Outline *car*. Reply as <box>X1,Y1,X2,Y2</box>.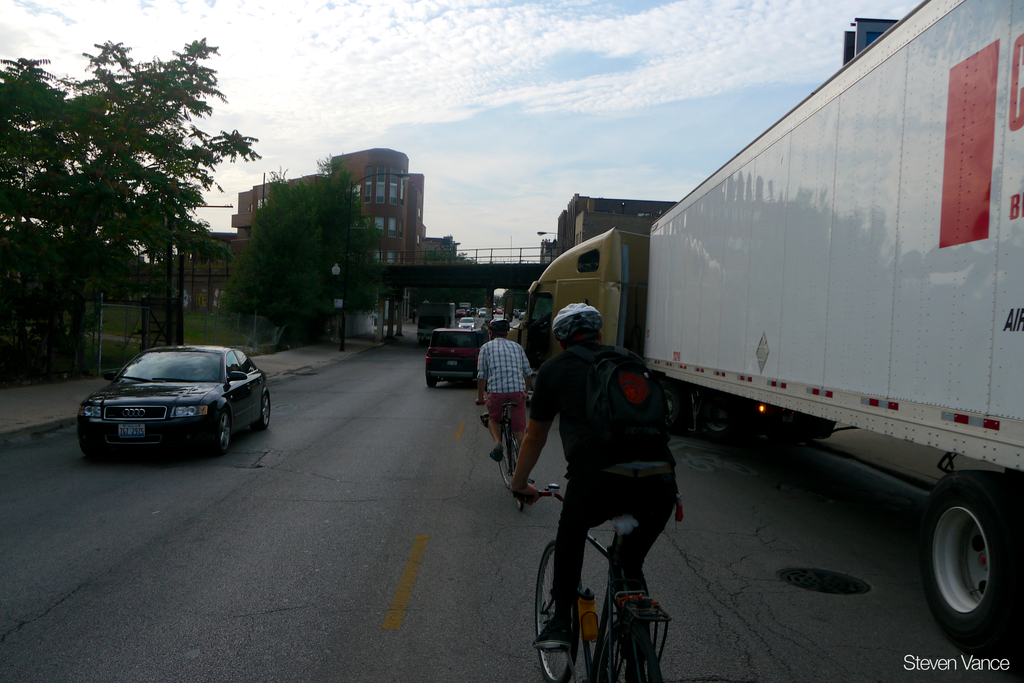
<box>72,339,260,462</box>.
